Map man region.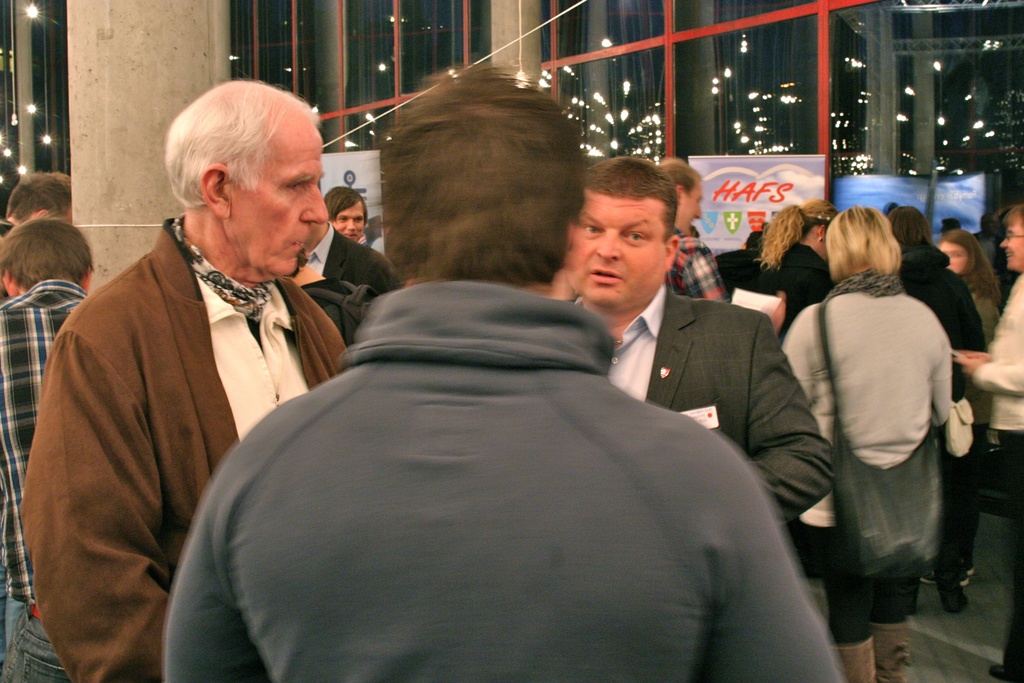
Mapped to locate(665, 157, 726, 304).
